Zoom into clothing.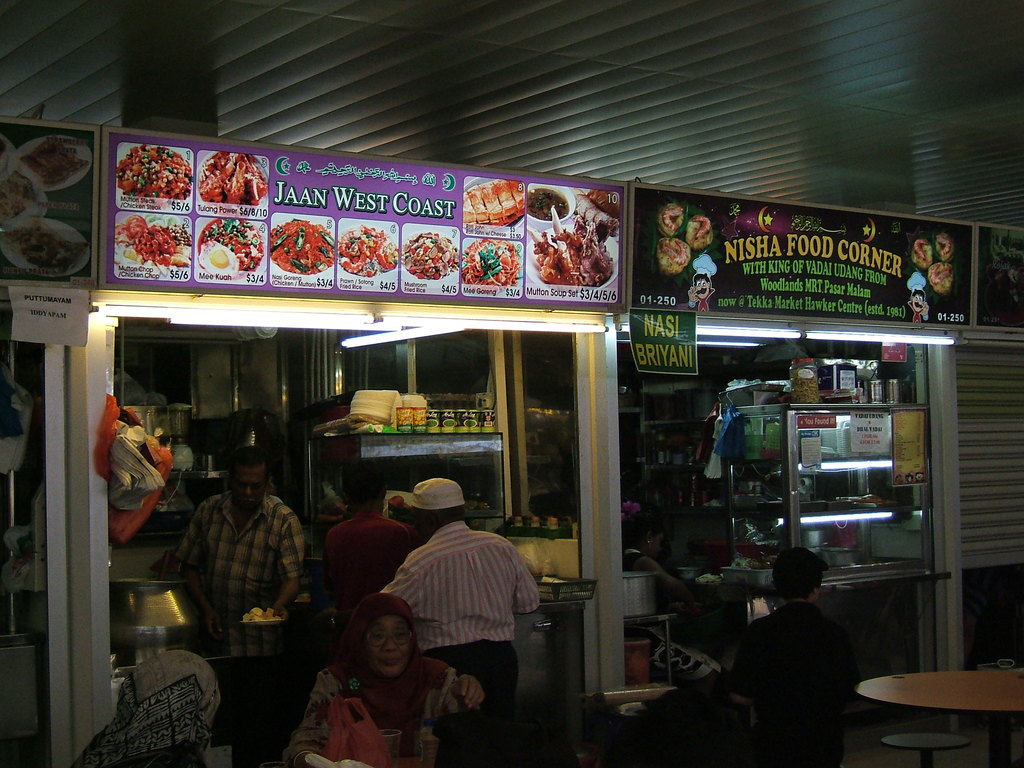
Zoom target: 389:523:543:767.
